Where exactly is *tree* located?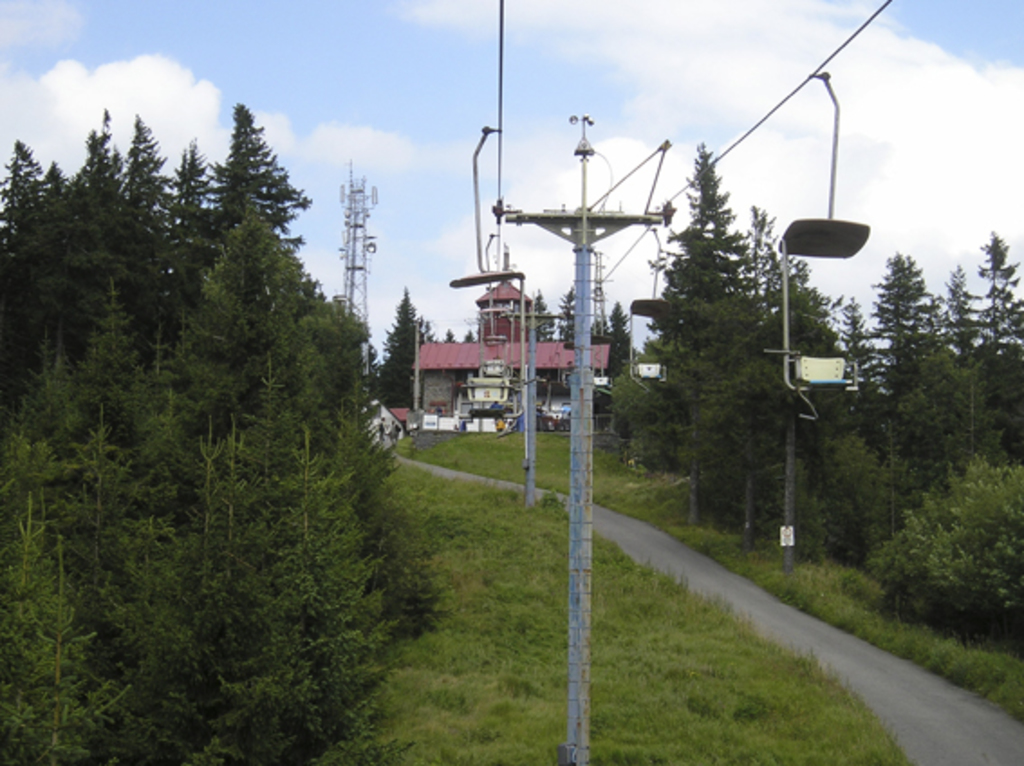
Its bounding box is bbox=[439, 325, 457, 345].
